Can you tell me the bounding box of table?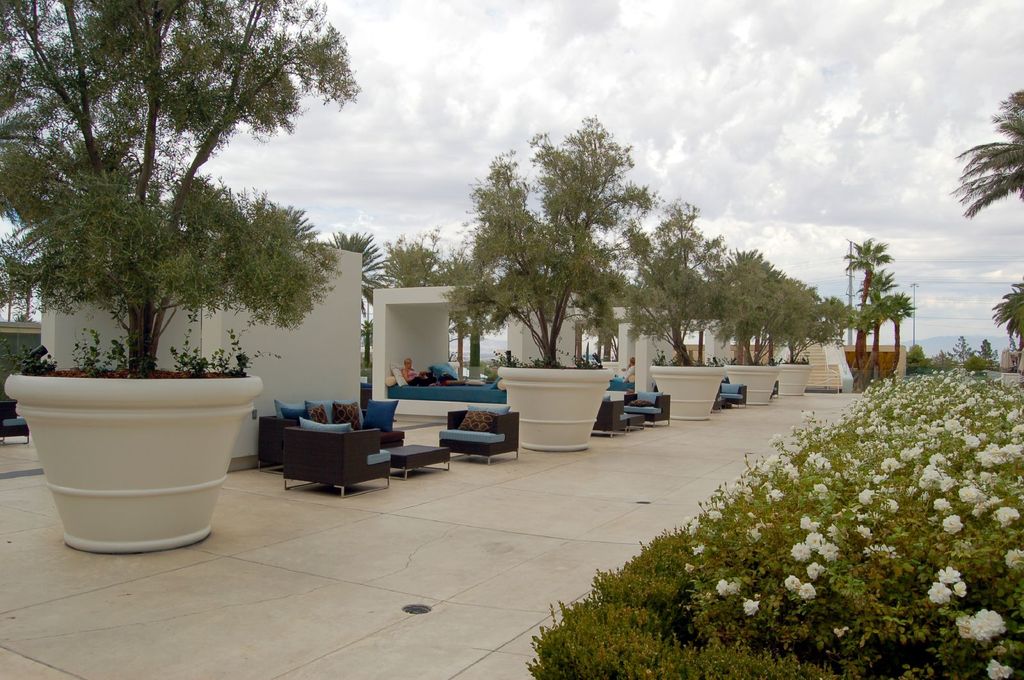
pyautogui.locateOnScreen(260, 416, 395, 501).
